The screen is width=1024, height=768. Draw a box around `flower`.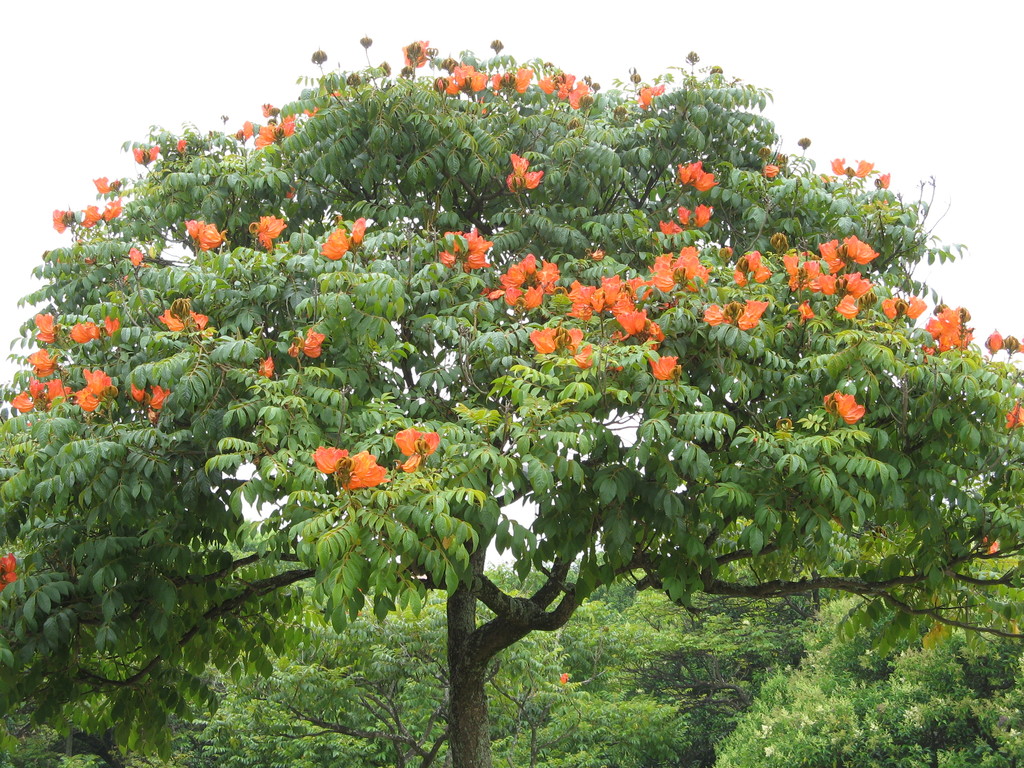
28:377:44:397.
